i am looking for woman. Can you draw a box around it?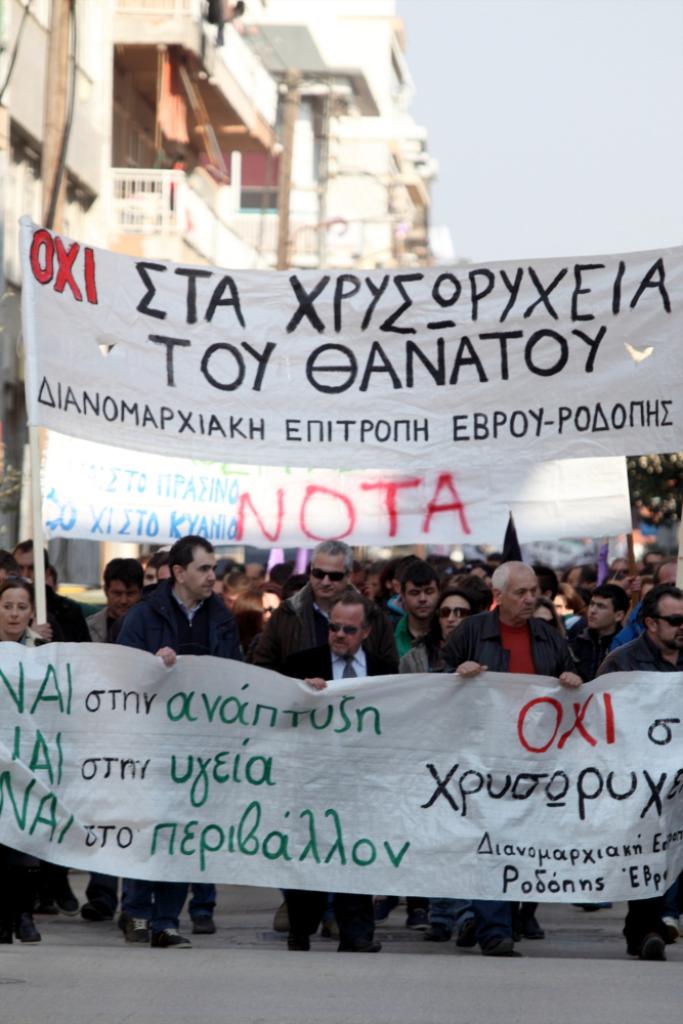
Sure, the bounding box is (550,583,585,614).
